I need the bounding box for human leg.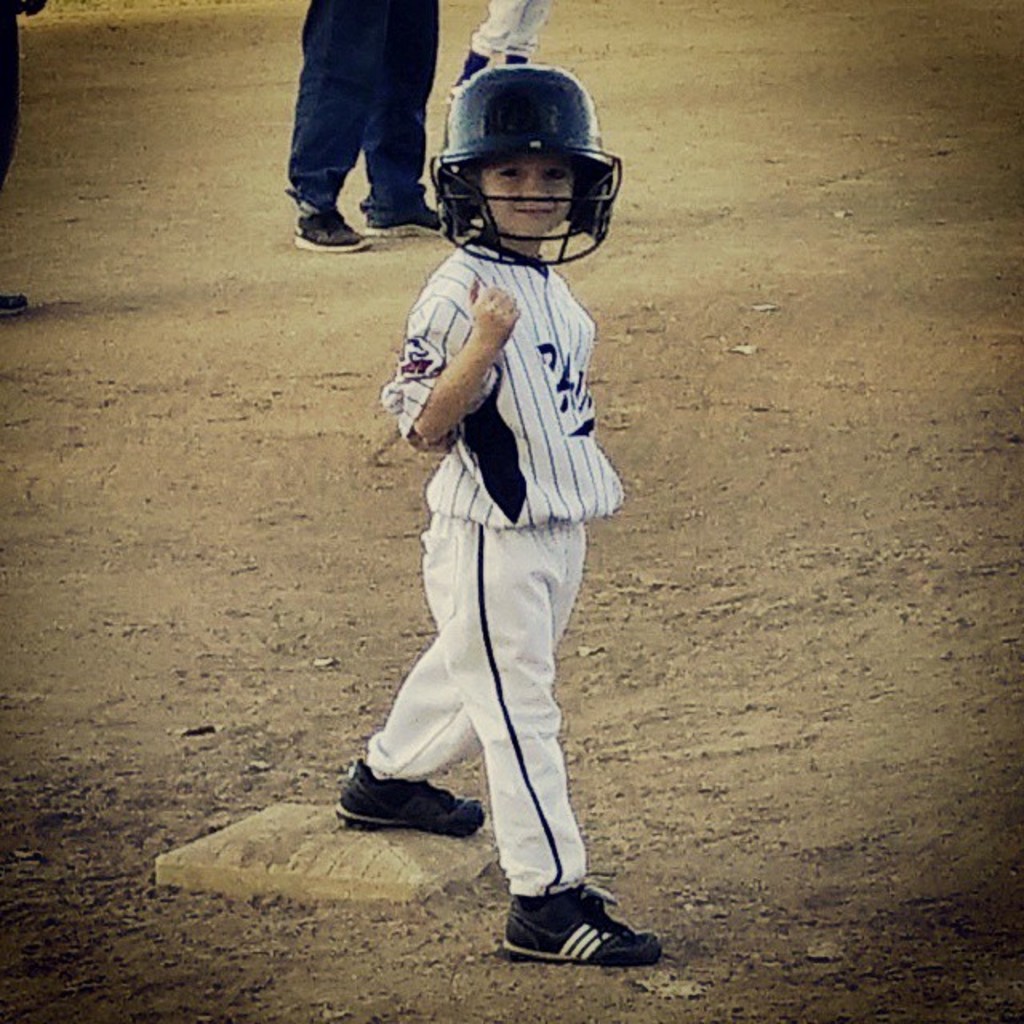
Here it is: bbox=(515, 0, 536, 59).
